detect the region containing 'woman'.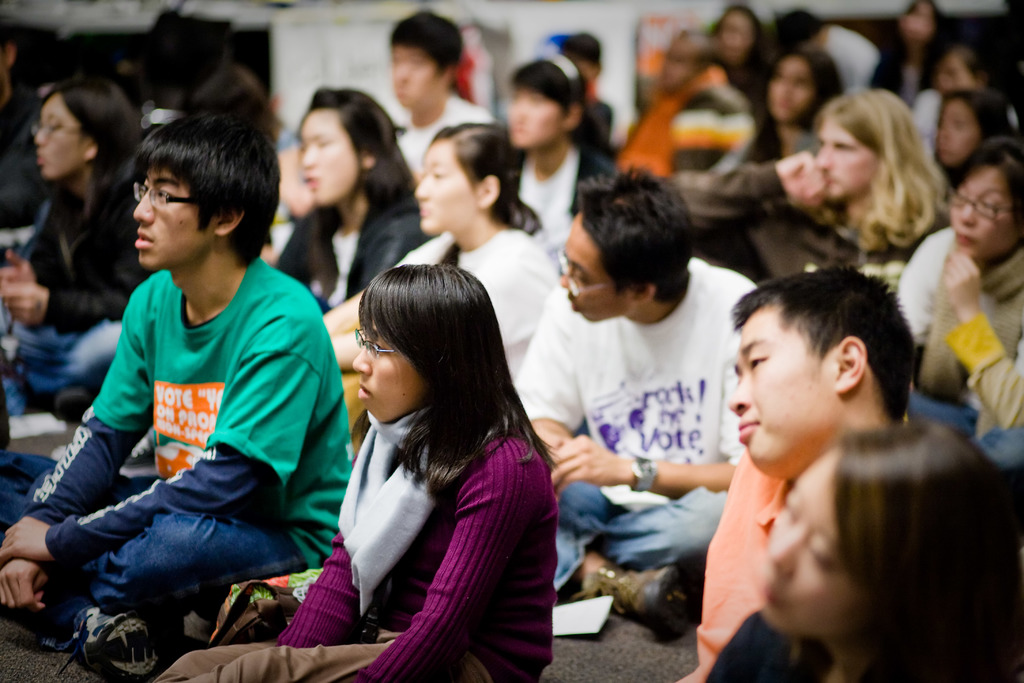
0/79/157/416.
